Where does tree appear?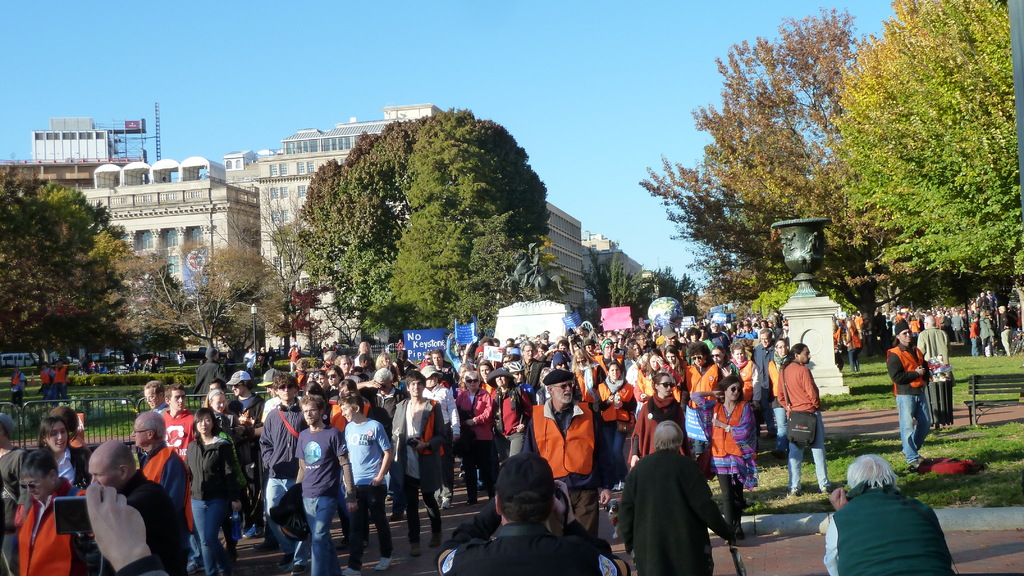
Appears at select_region(823, 0, 1016, 329).
